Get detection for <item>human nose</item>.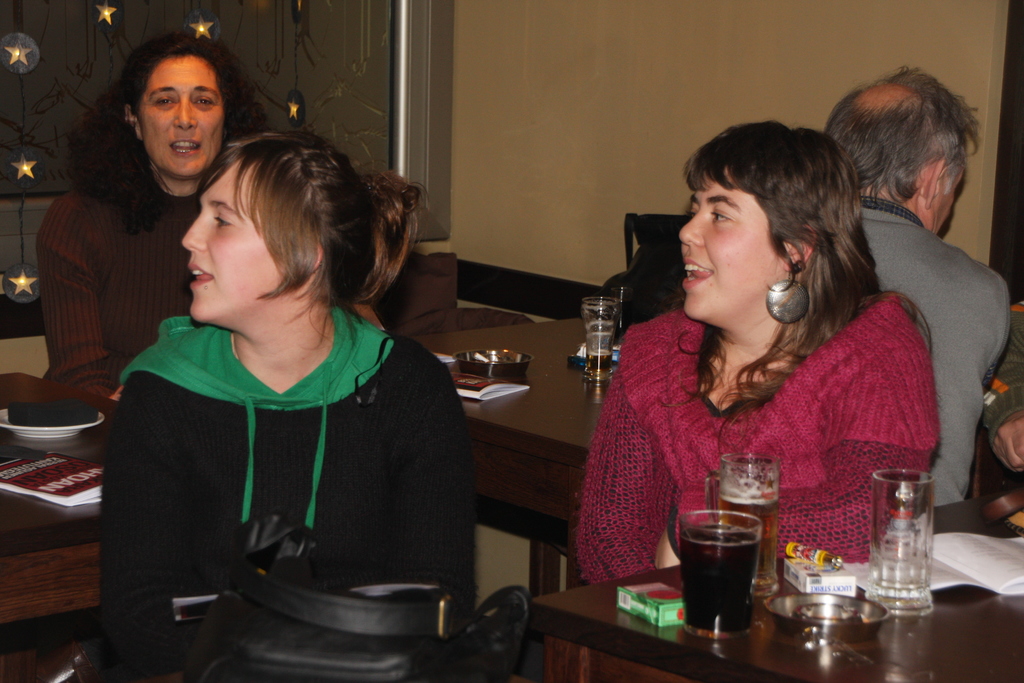
Detection: box(676, 207, 701, 242).
